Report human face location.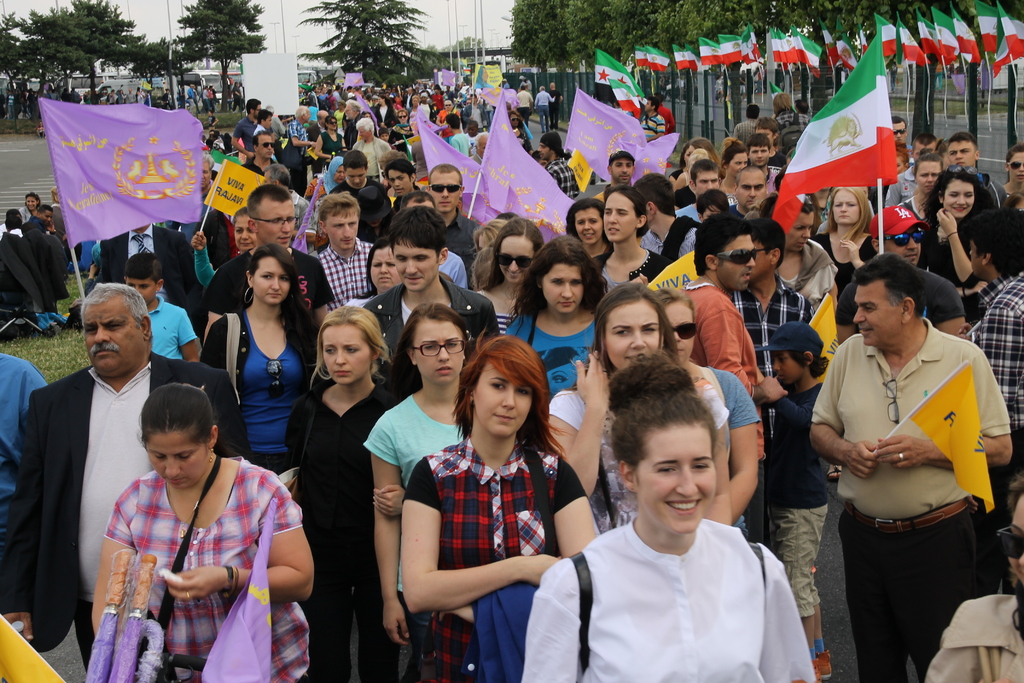
Report: select_region(729, 149, 748, 174).
